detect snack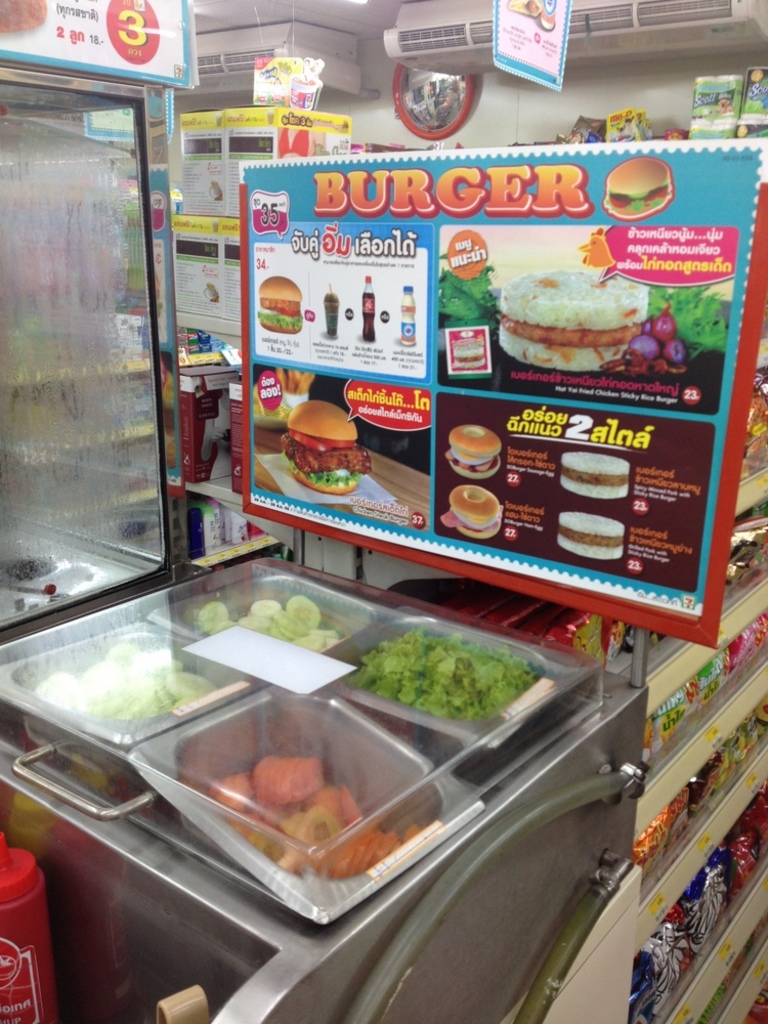
[604, 156, 675, 219]
